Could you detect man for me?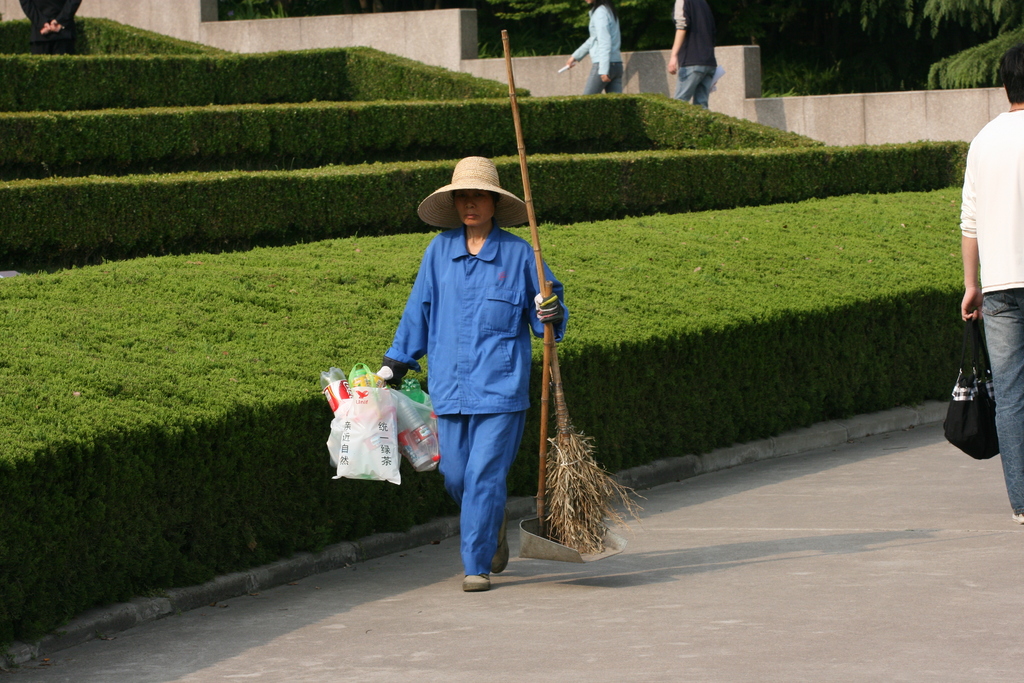
Detection result: bbox(369, 154, 568, 593).
